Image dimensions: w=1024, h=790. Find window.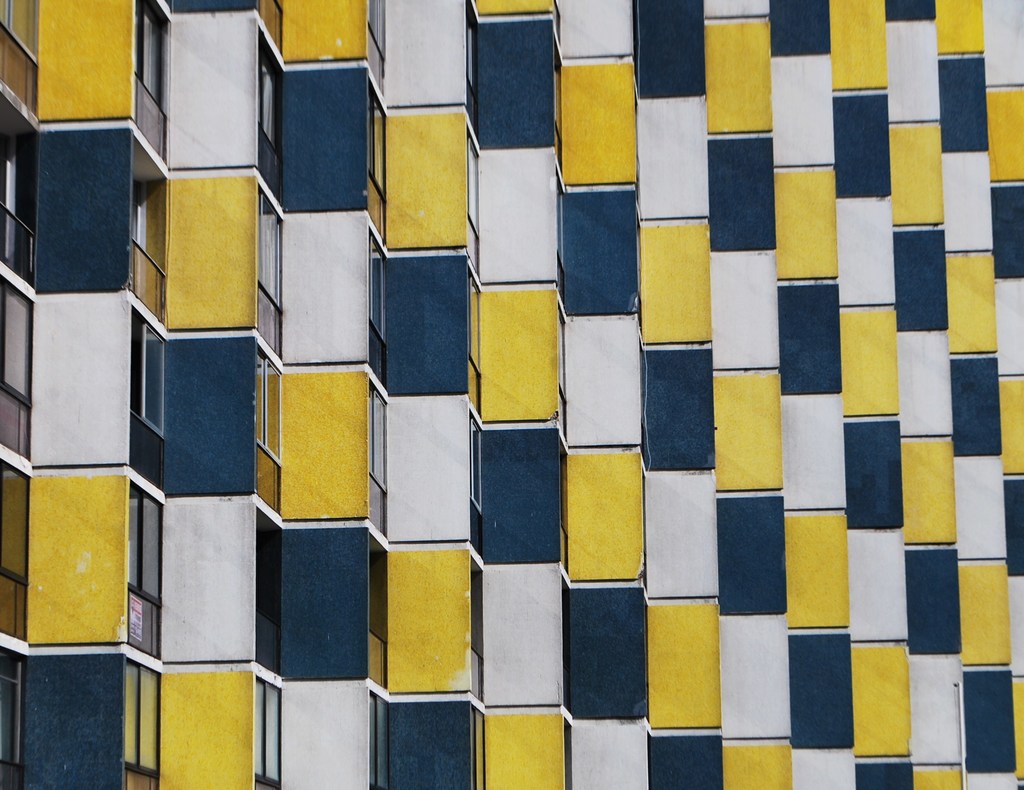
128:157:148:308.
